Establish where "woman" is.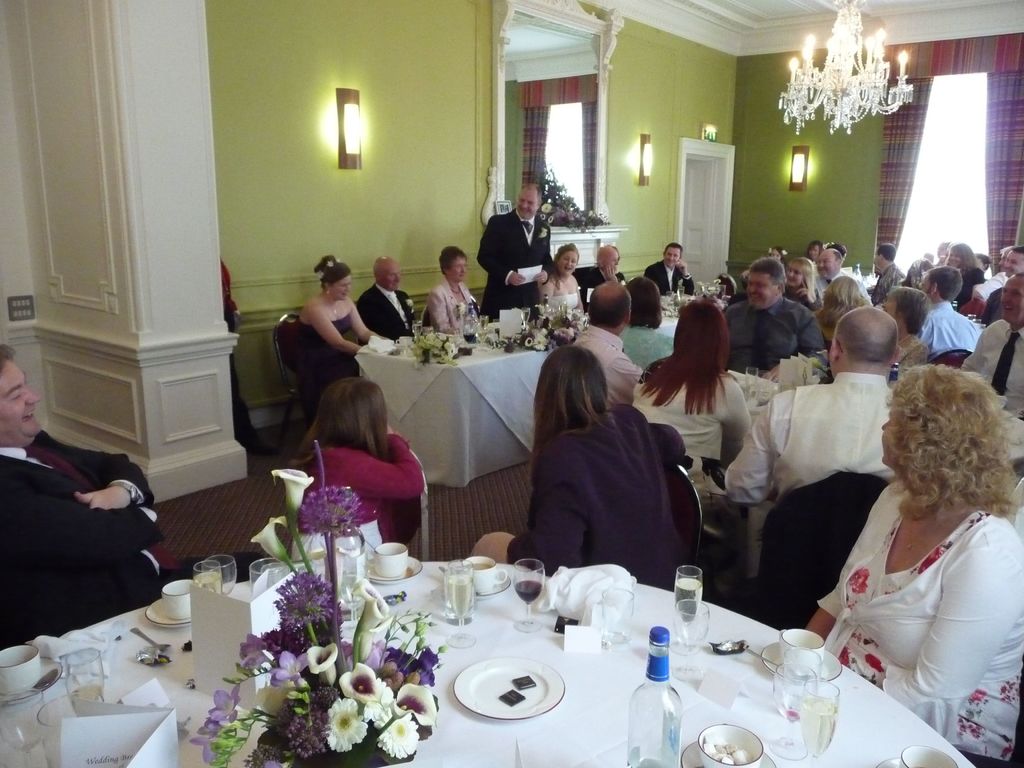
Established at select_region(944, 243, 991, 305).
